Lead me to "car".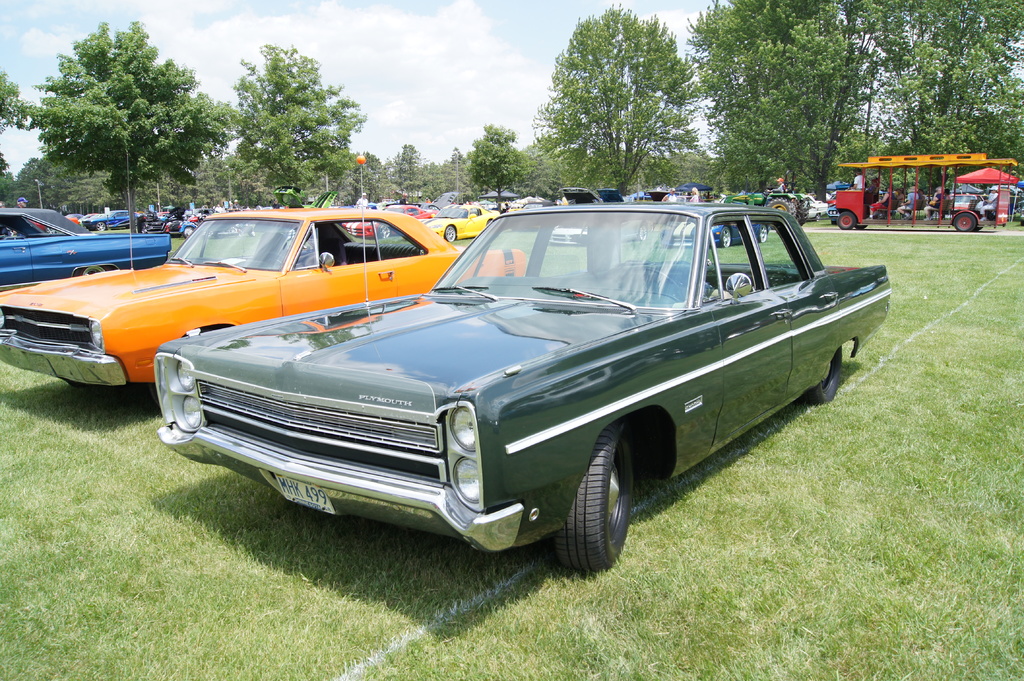
Lead to left=152, top=202, right=891, bottom=577.
